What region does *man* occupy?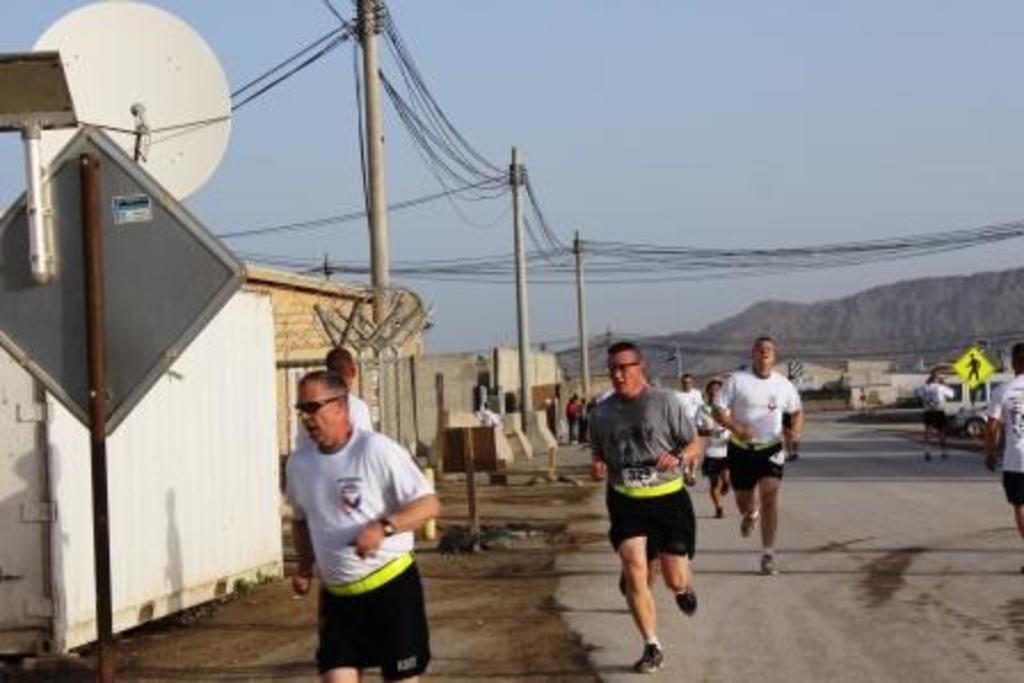
[left=981, top=340, right=1022, bottom=576].
